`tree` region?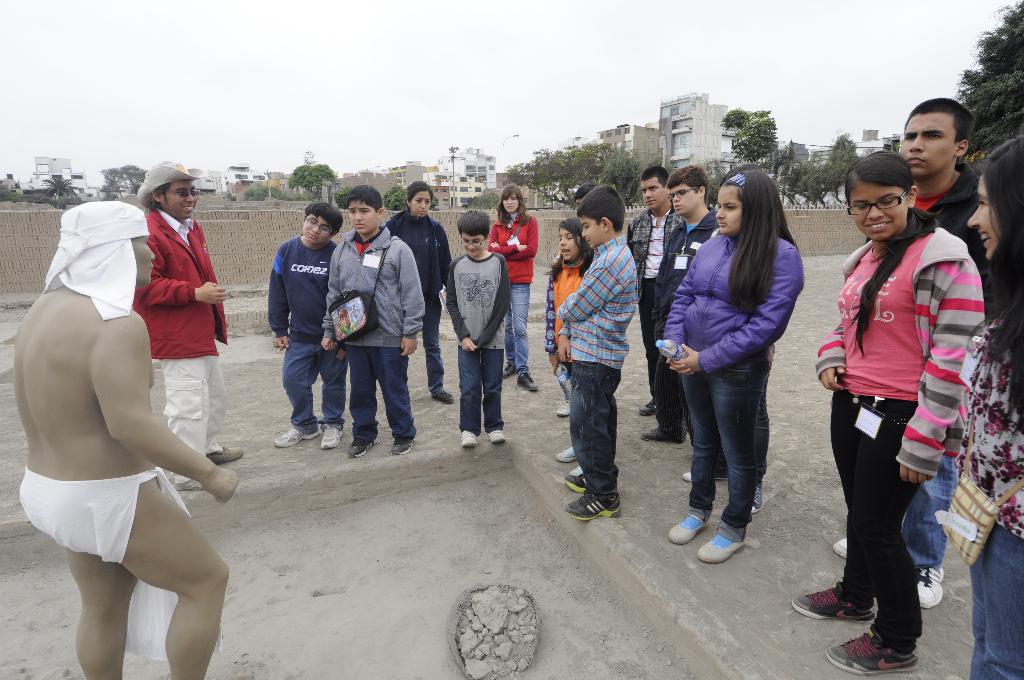
(x1=33, y1=170, x2=77, y2=204)
